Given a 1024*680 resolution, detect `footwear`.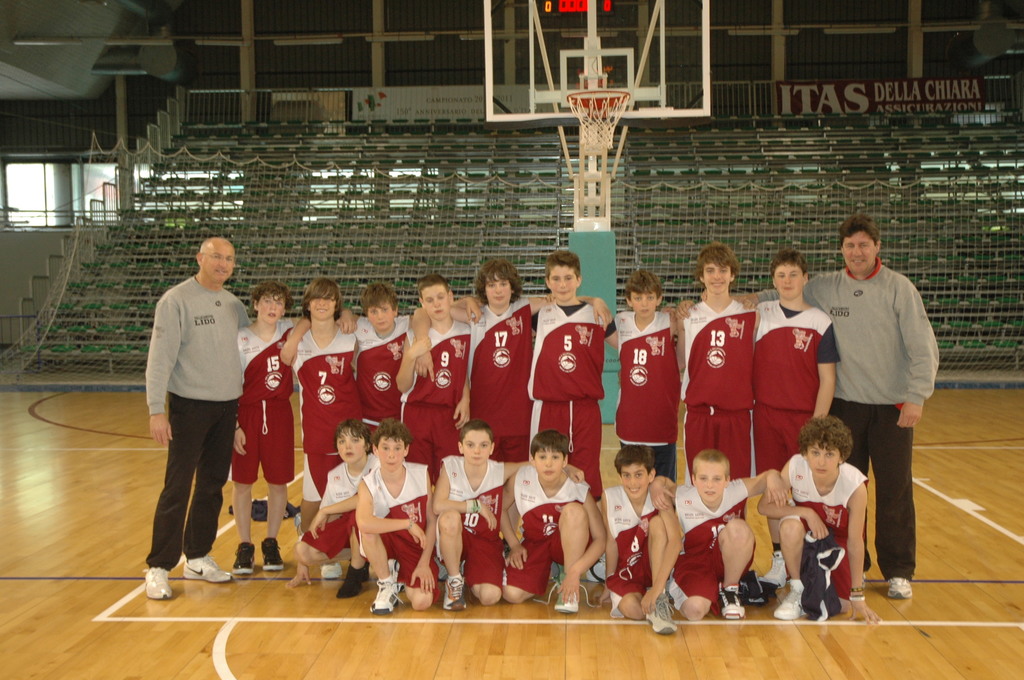
{"left": 386, "top": 559, "right": 402, "bottom": 574}.
